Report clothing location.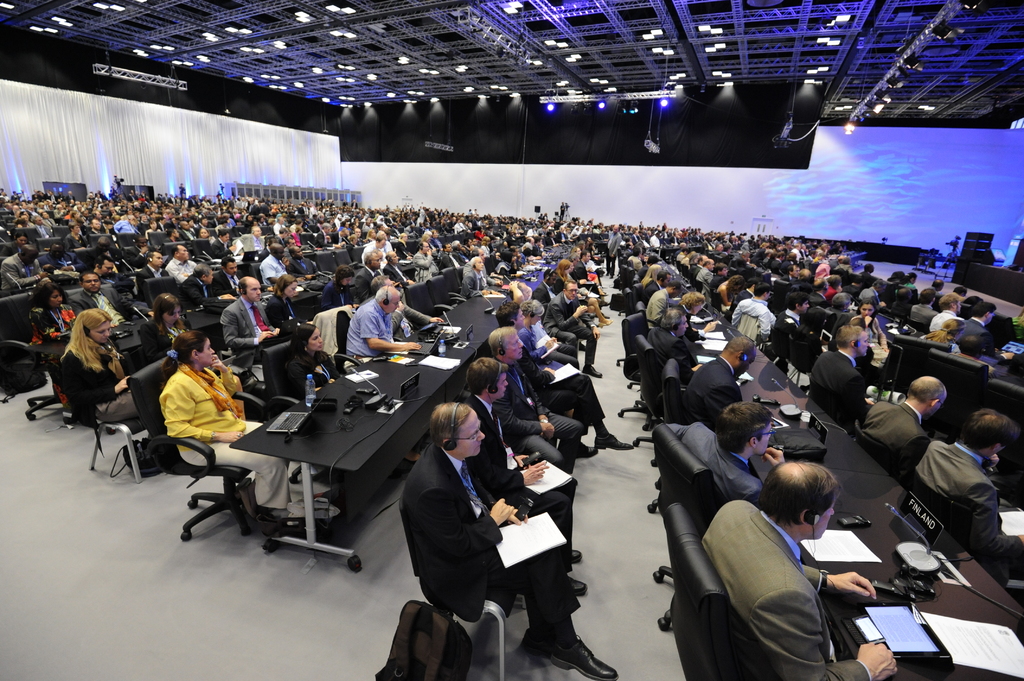
Report: [32,301,77,348].
